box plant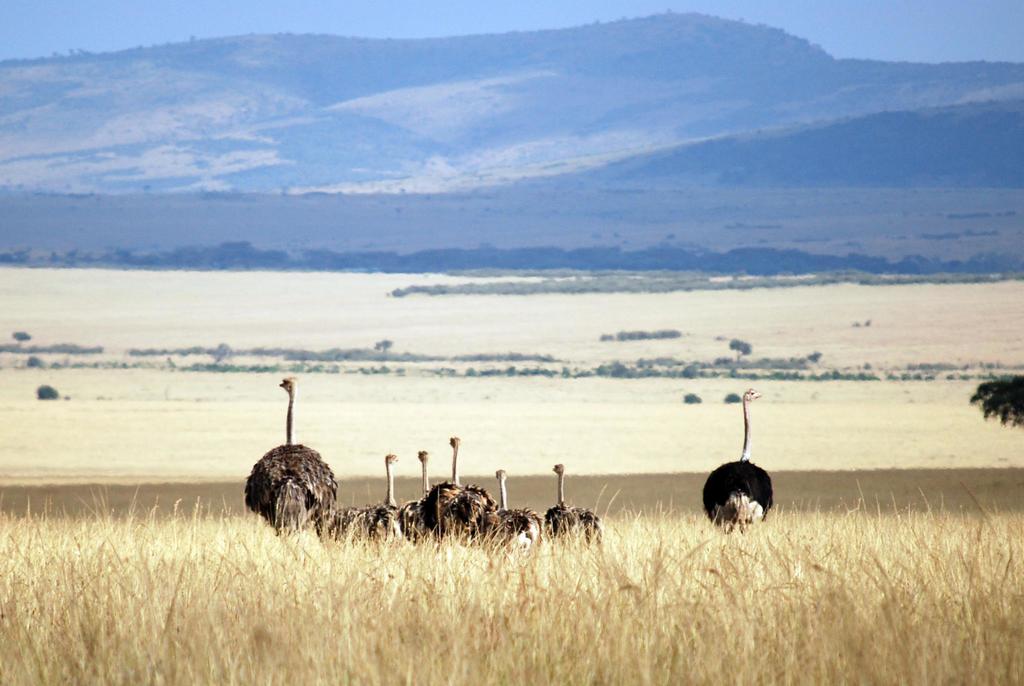
BBox(964, 370, 1023, 436)
